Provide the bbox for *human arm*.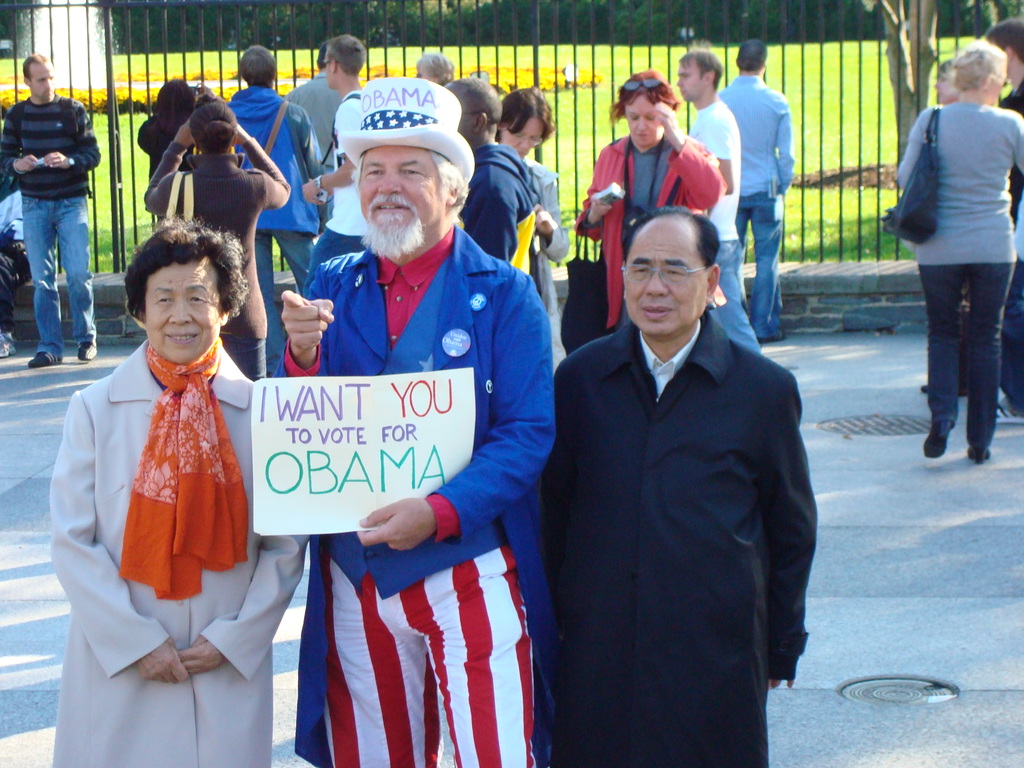
{"x1": 1013, "y1": 121, "x2": 1023, "y2": 178}.
